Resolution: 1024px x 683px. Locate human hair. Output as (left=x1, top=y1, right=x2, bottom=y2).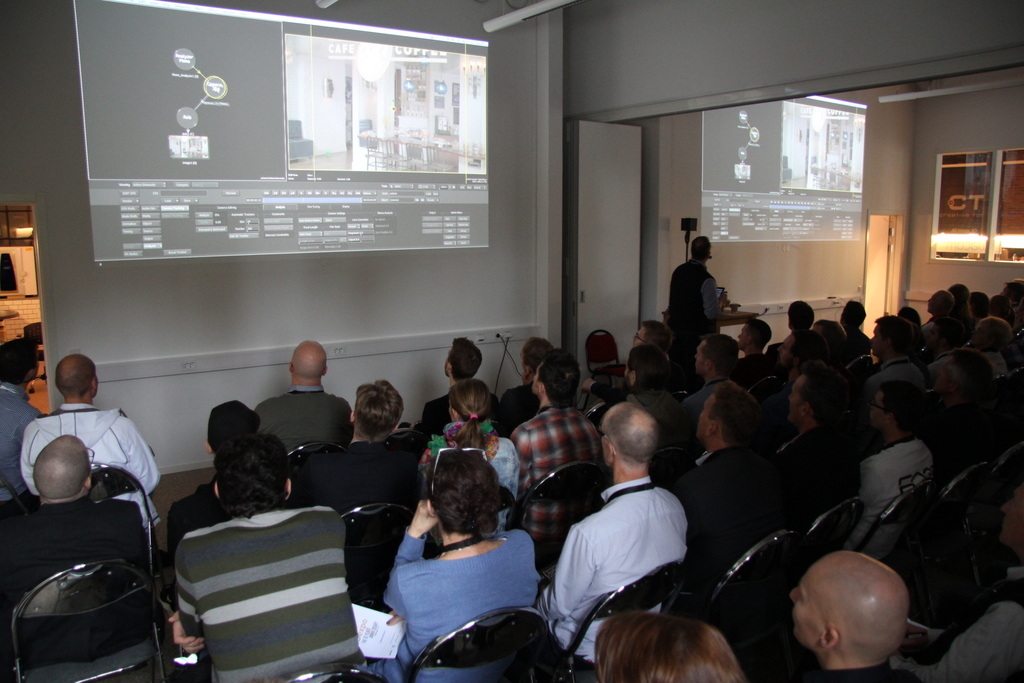
(left=881, top=380, right=930, bottom=440).
